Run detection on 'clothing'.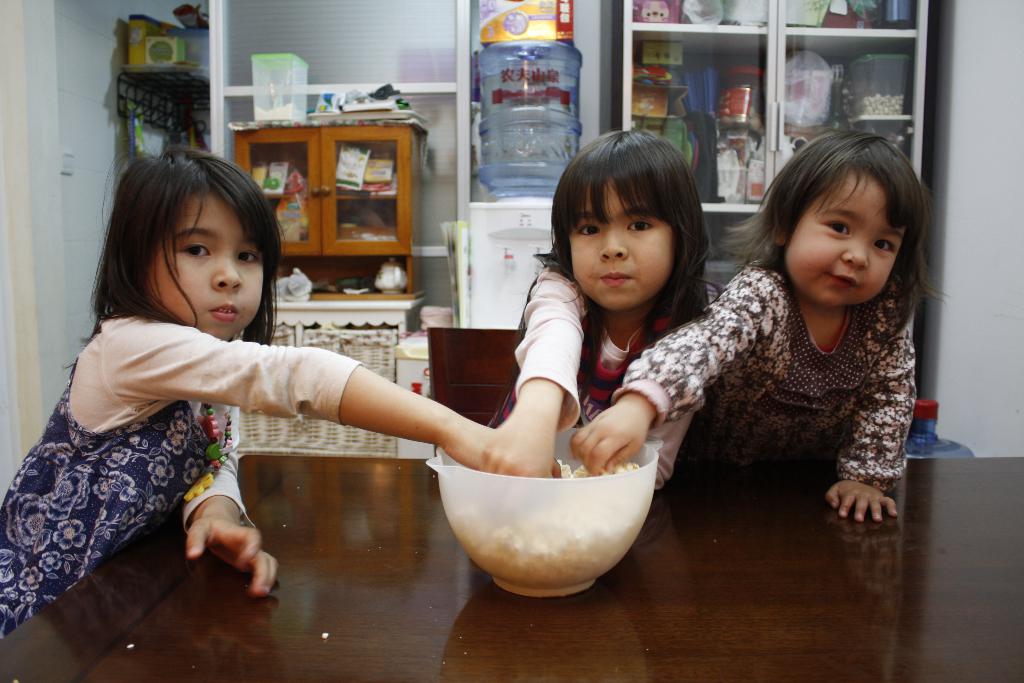
Result: <box>480,267,703,498</box>.
